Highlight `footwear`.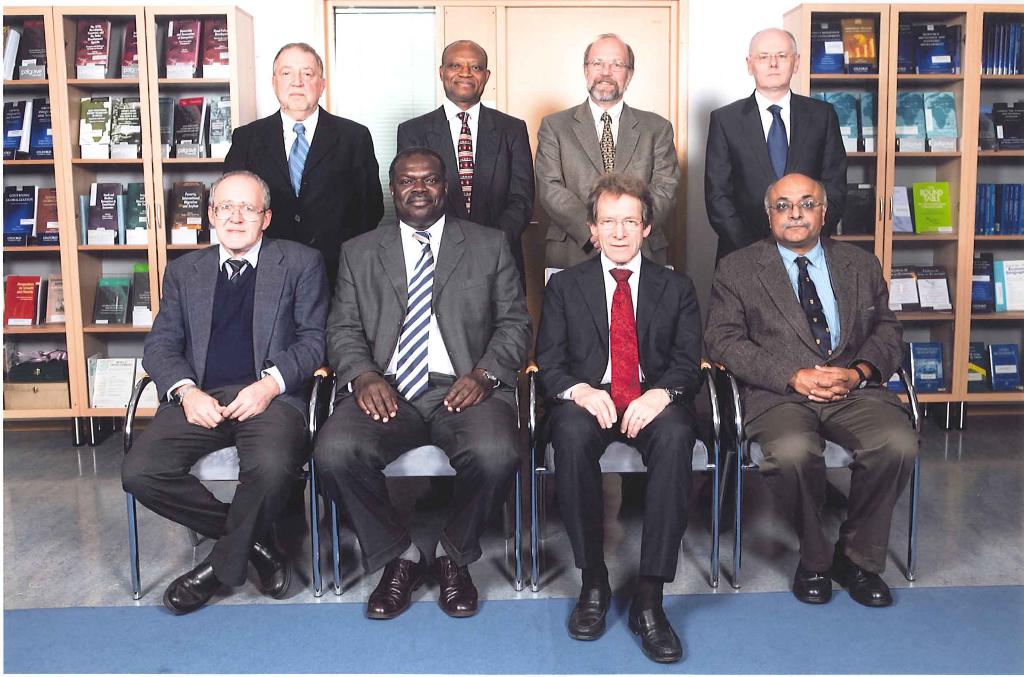
Highlighted region: <region>825, 478, 849, 508</region>.
